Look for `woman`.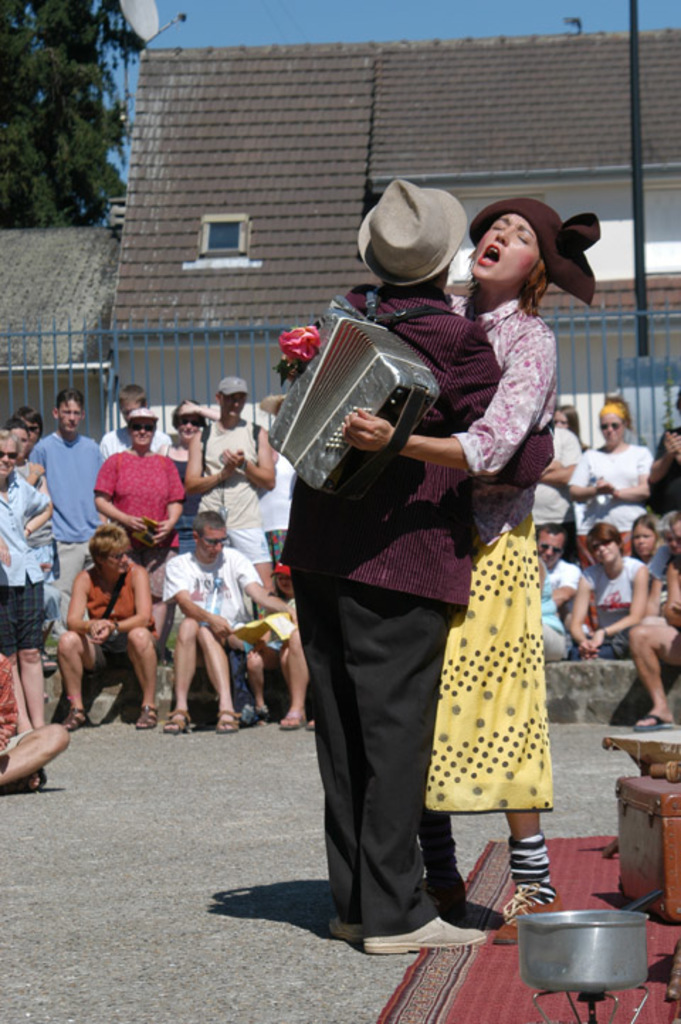
Found: <bbox>149, 400, 211, 556</bbox>.
